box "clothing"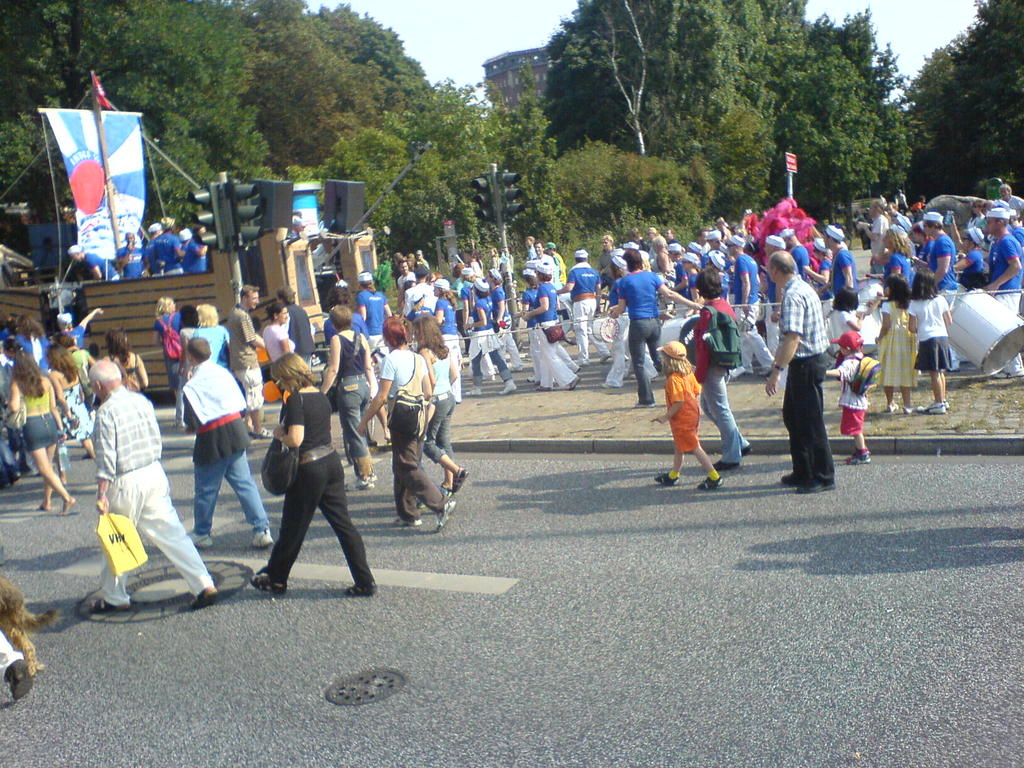
188, 326, 234, 375
